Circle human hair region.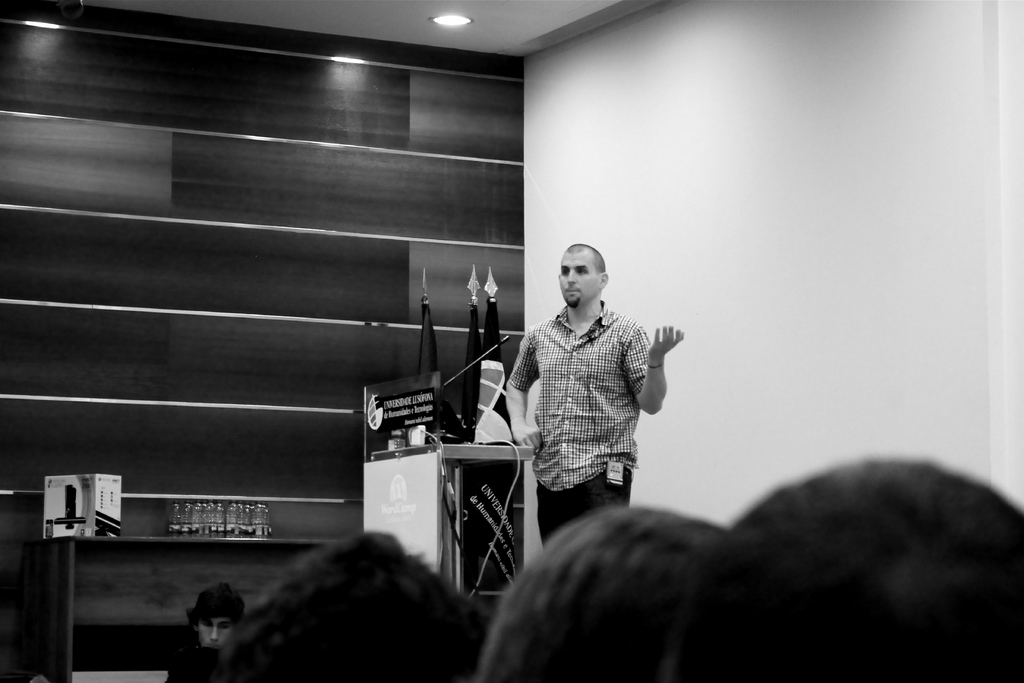
Region: 480, 495, 721, 682.
